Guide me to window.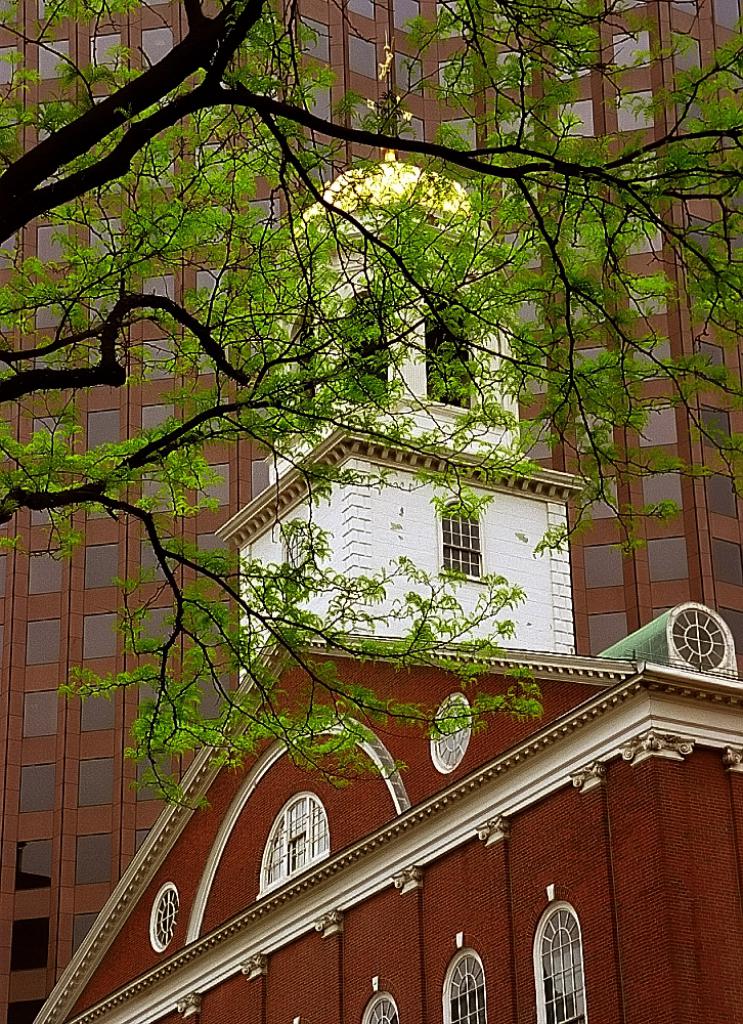
Guidance: locate(140, 25, 173, 63).
